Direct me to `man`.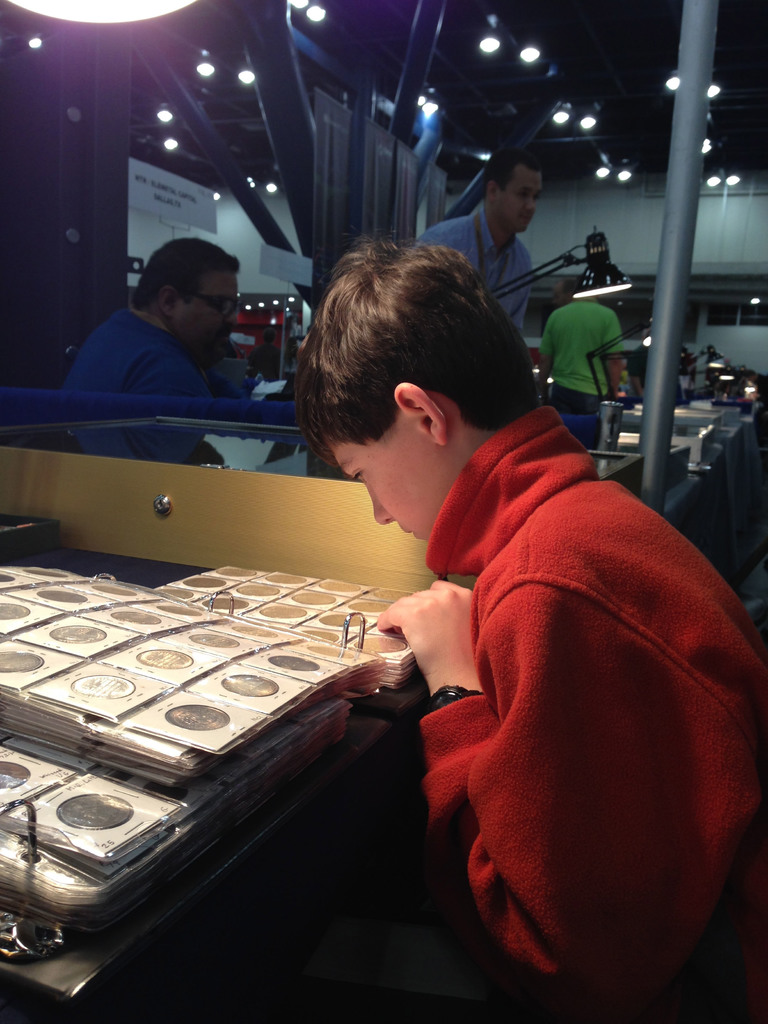
Direction: bbox=(540, 284, 623, 415).
